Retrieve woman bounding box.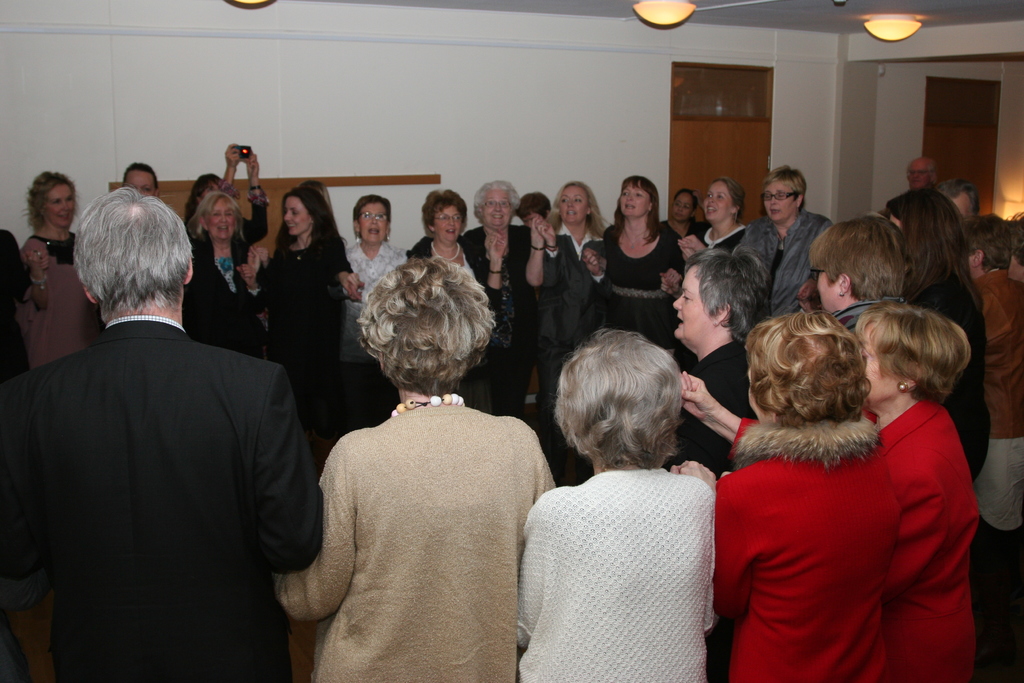
Bounding box: [x1=659, y1=188, x2=707, y2=245].
